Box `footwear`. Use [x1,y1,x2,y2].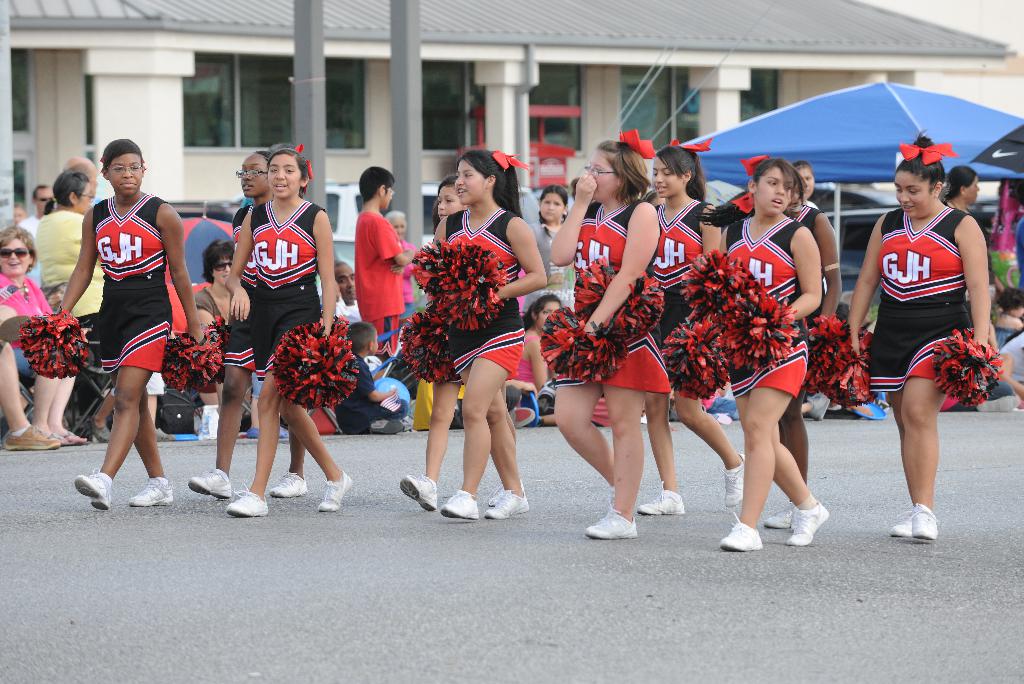
[188,467,233,500].
